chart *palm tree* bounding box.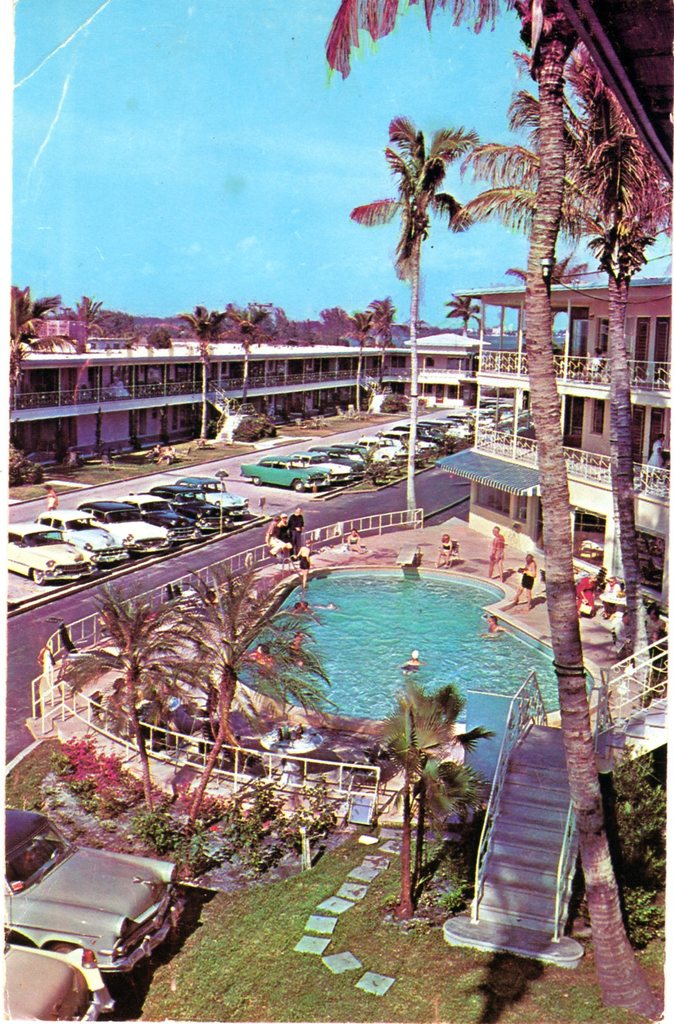
Charted: locate(322, 295, 388, 388).
